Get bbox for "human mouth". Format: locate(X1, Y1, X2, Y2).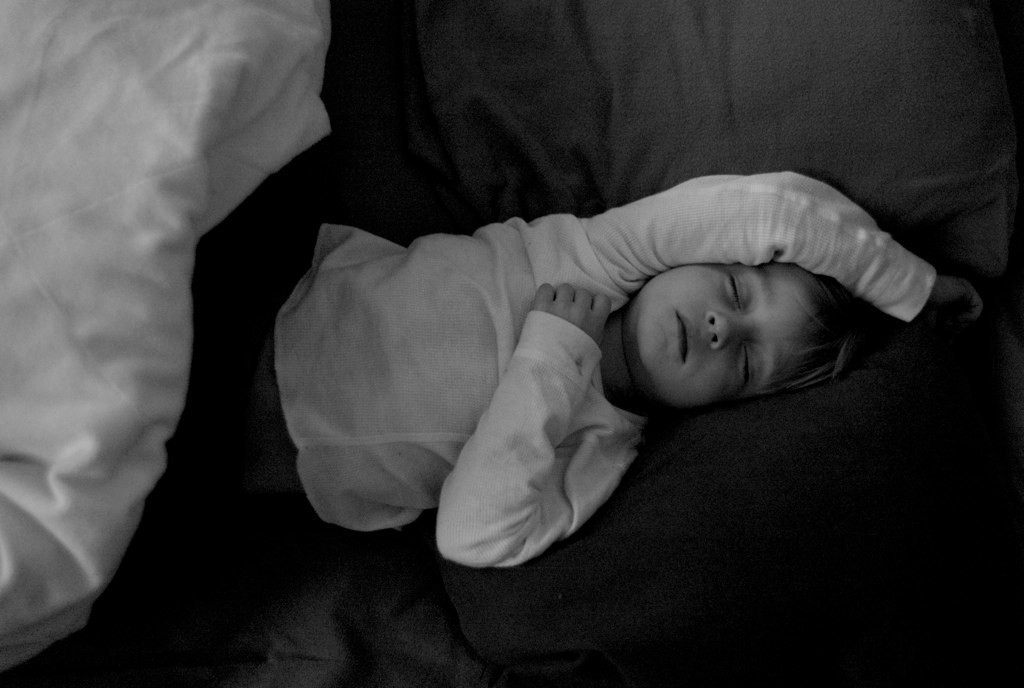
locate(676, 314, 693, 360).
